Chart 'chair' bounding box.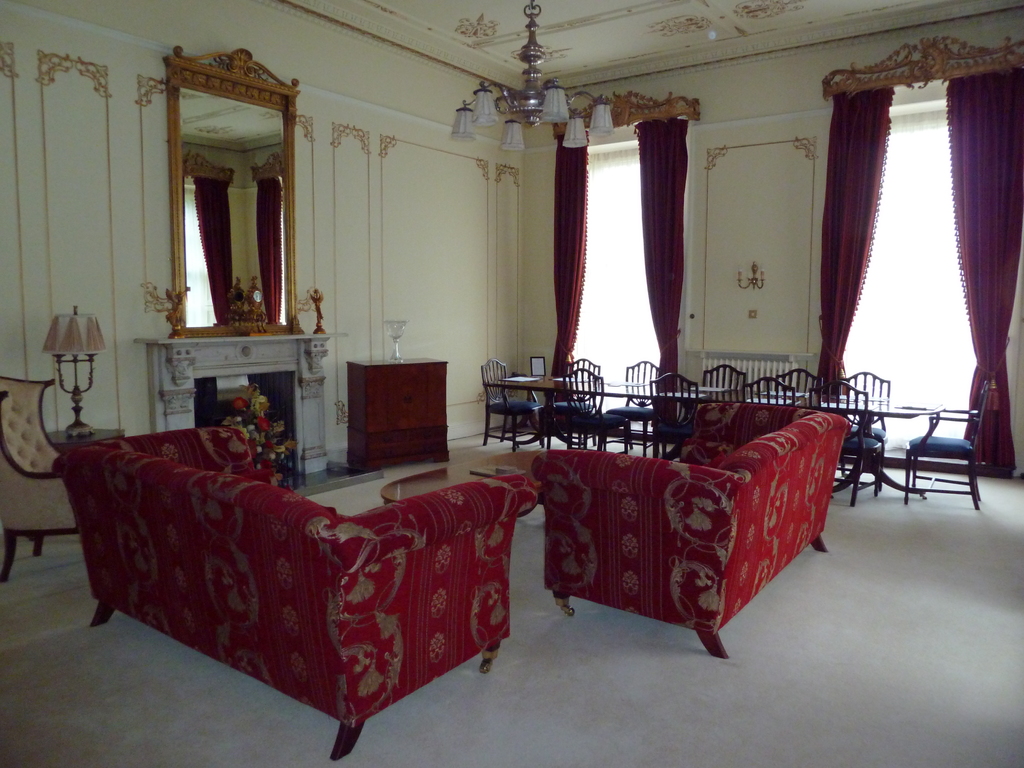
Charted: <bbox>476, 360, 552, 458</bbox>.
